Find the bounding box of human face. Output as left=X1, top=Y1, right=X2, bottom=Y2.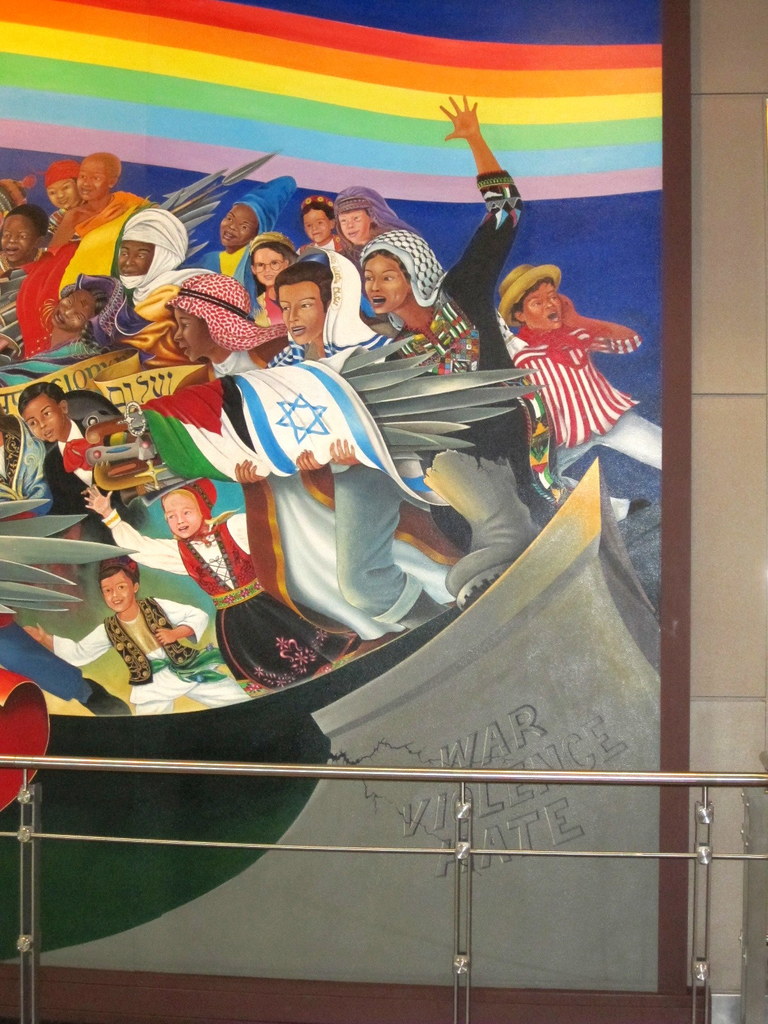
left=170, top=301, right=207, bottom=361.
